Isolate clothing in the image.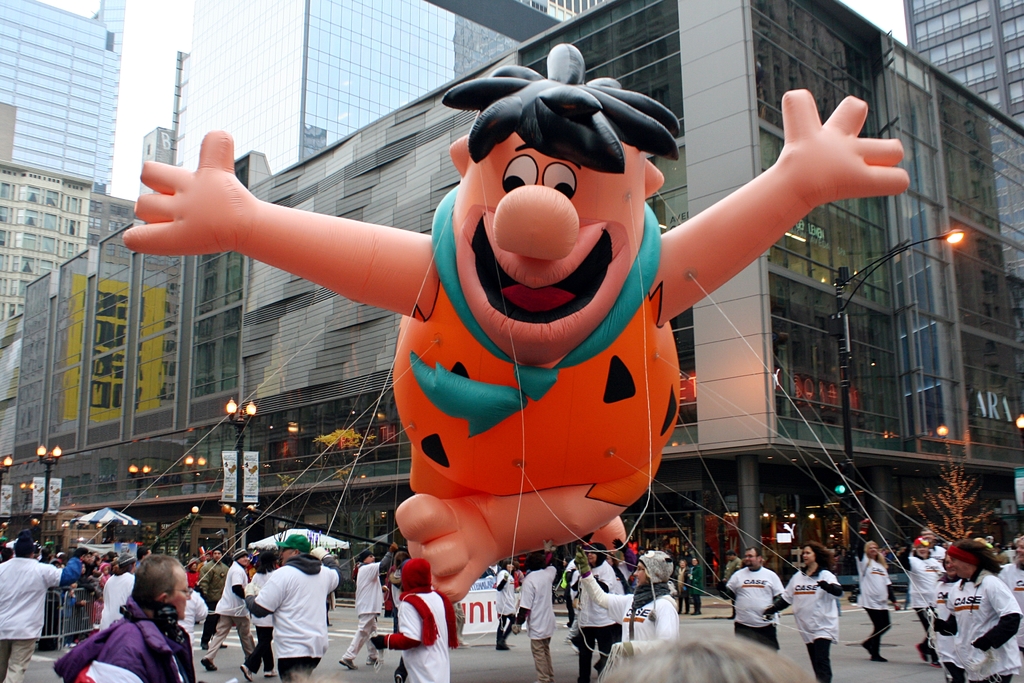
Isolated region: (518,563,558,682).
